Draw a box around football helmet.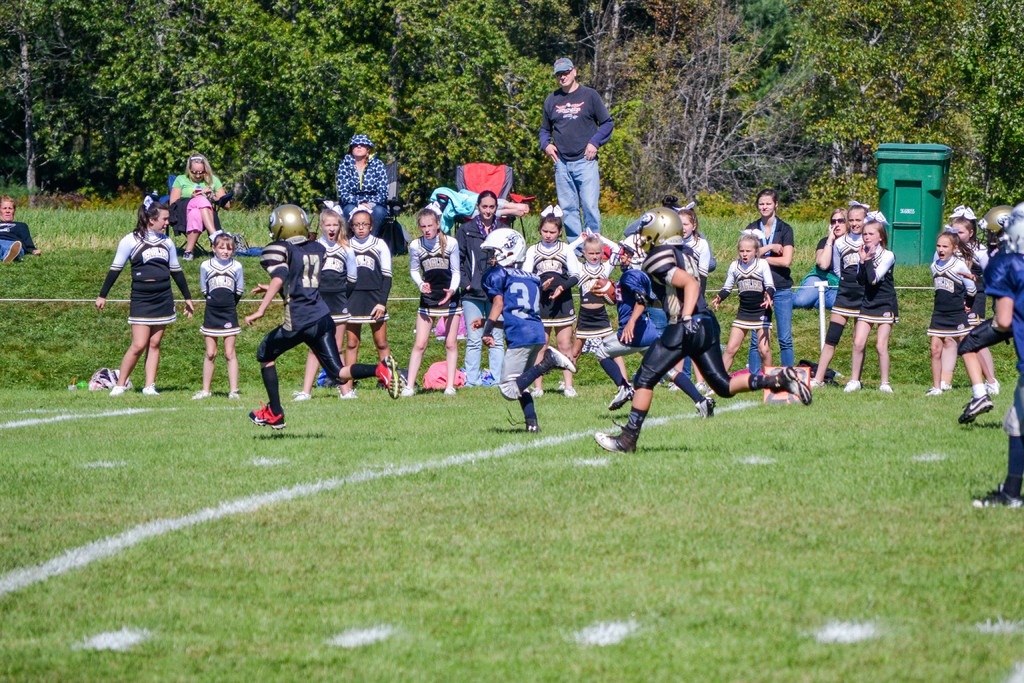
[left=268, top=204, right=311, bottom=240].
